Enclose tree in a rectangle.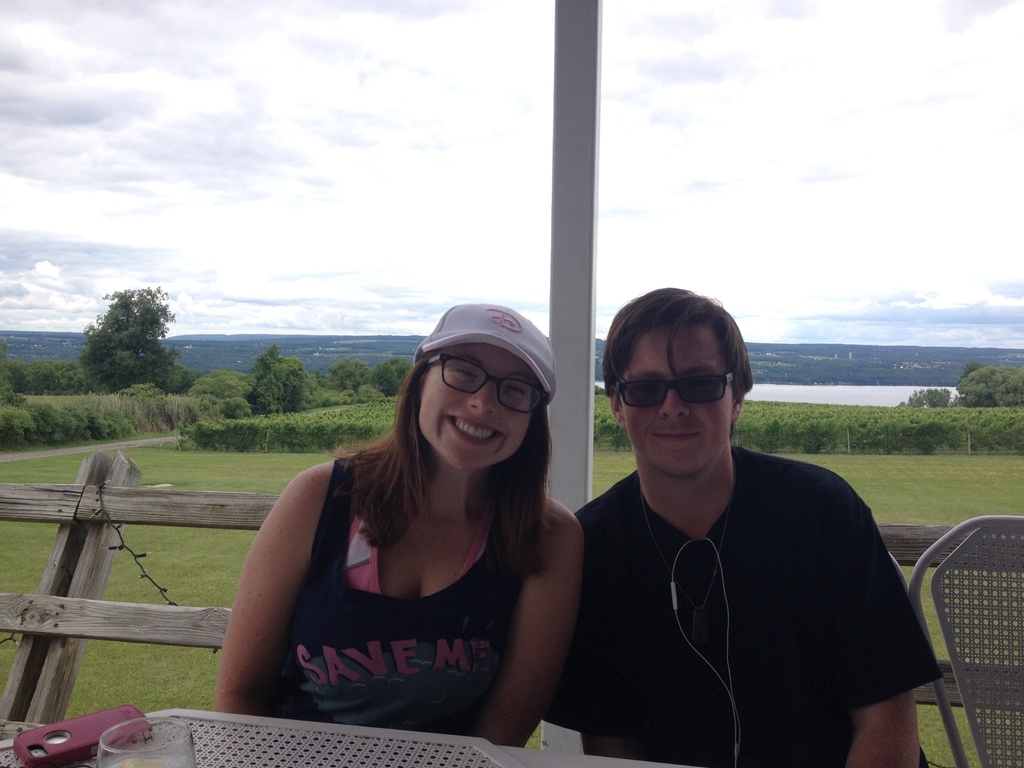
328, 358, 373, 392.
